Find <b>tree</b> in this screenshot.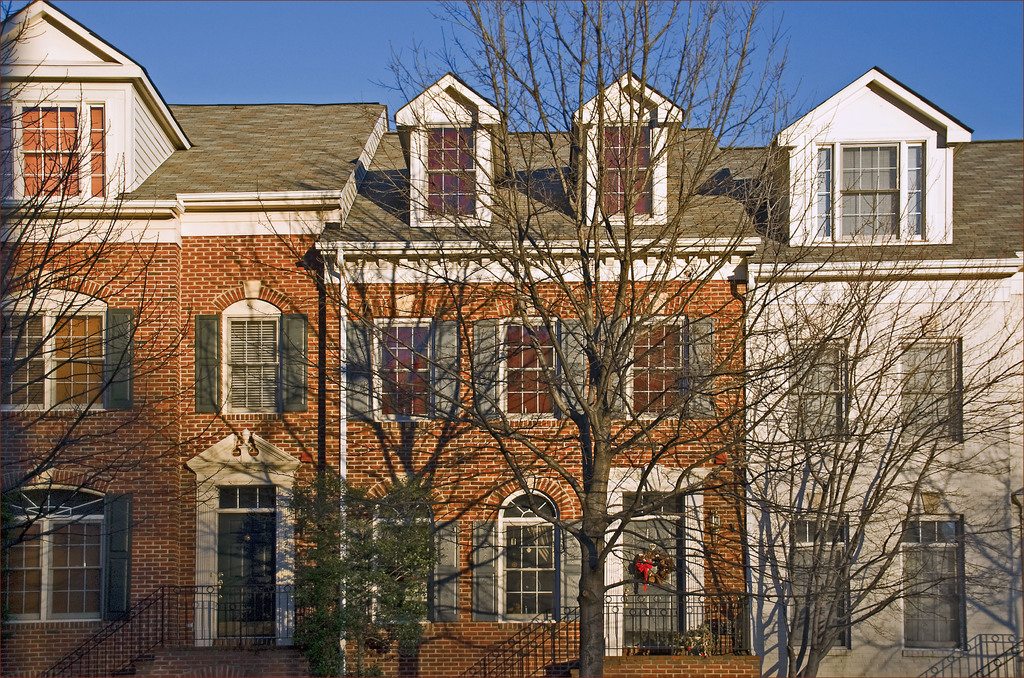
The bounding box for <b>tree</b> is region(888, 275, 1023, 677).
